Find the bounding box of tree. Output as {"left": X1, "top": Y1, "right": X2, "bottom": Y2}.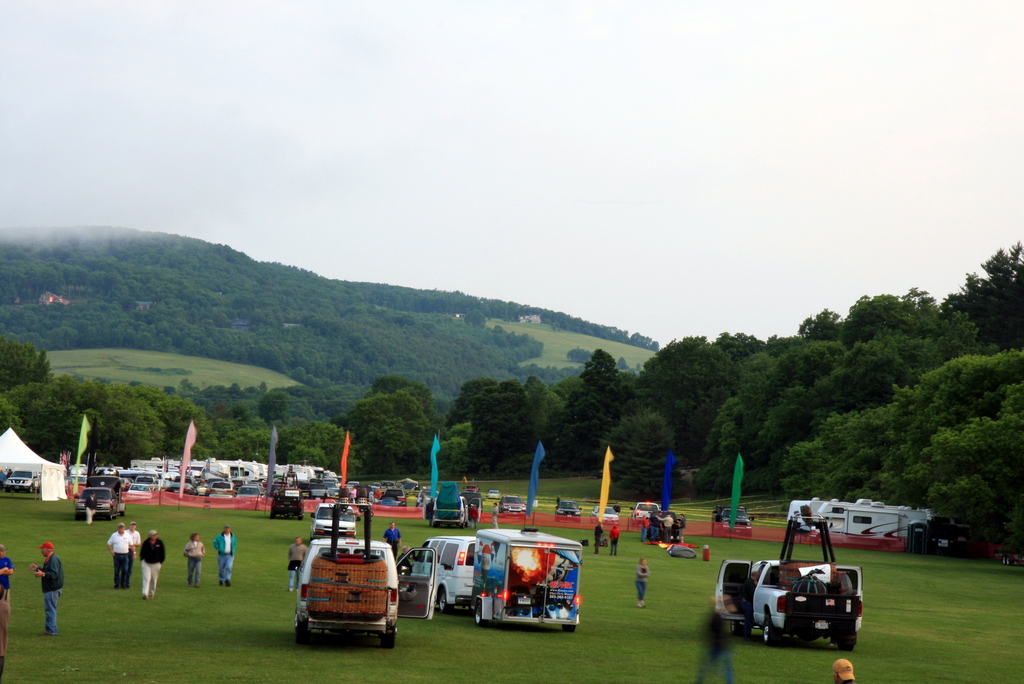
{"left": 699, "top": 330, "right": 774, "bottom": 471}.
